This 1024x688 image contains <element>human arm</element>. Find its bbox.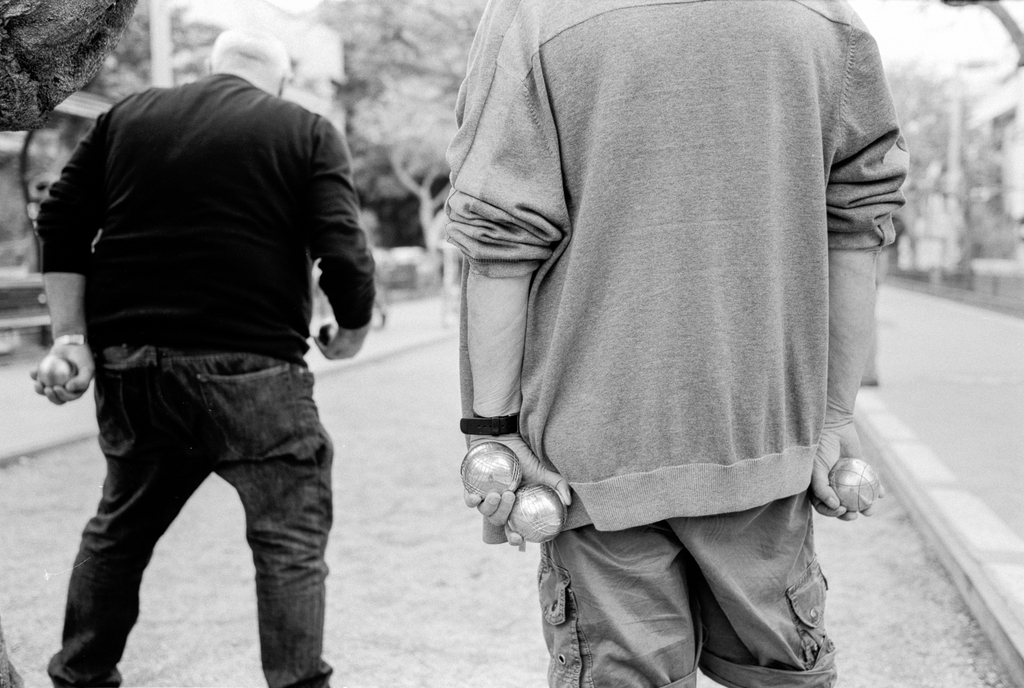
l=799, t=0, r=900, b=528.
